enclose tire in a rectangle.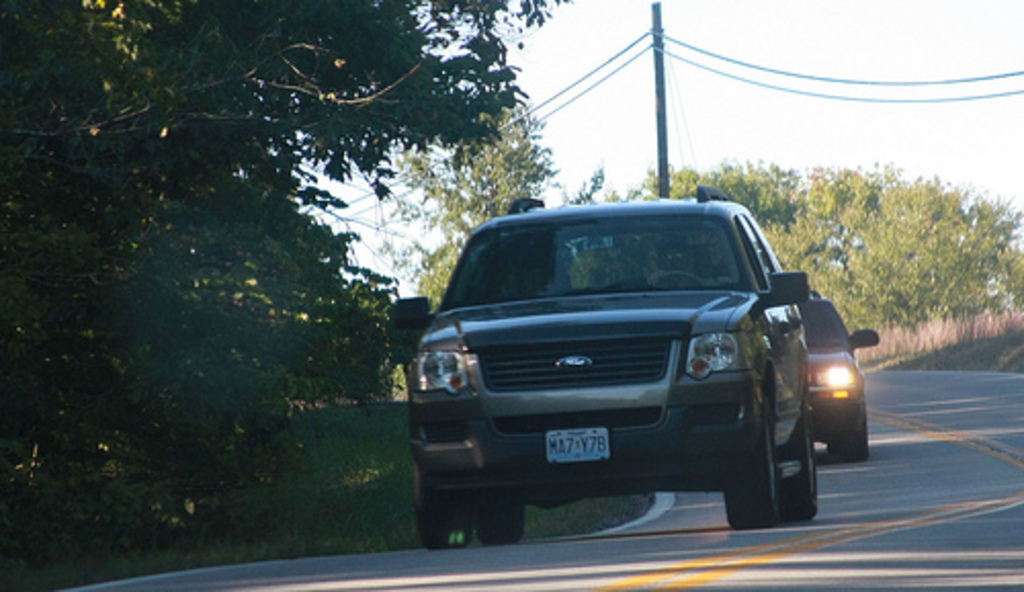
<region>725, 387, 774, 528</region>.
